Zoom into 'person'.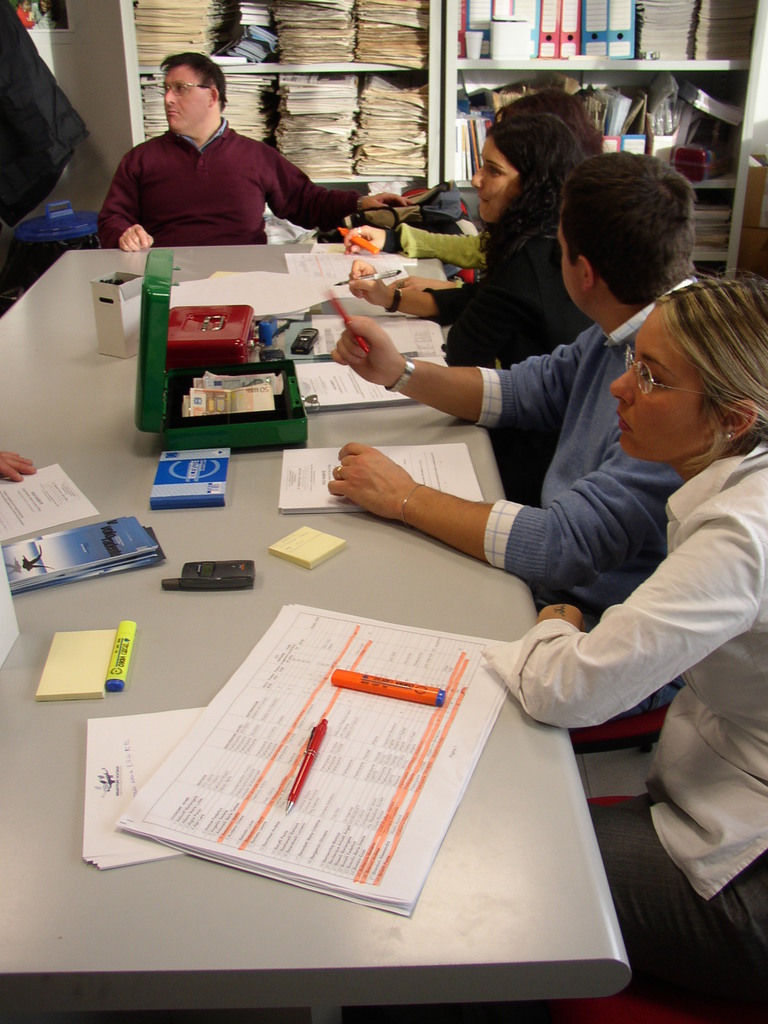
Zoom target: x1=92 y1=52 x2=351 y2=238.
